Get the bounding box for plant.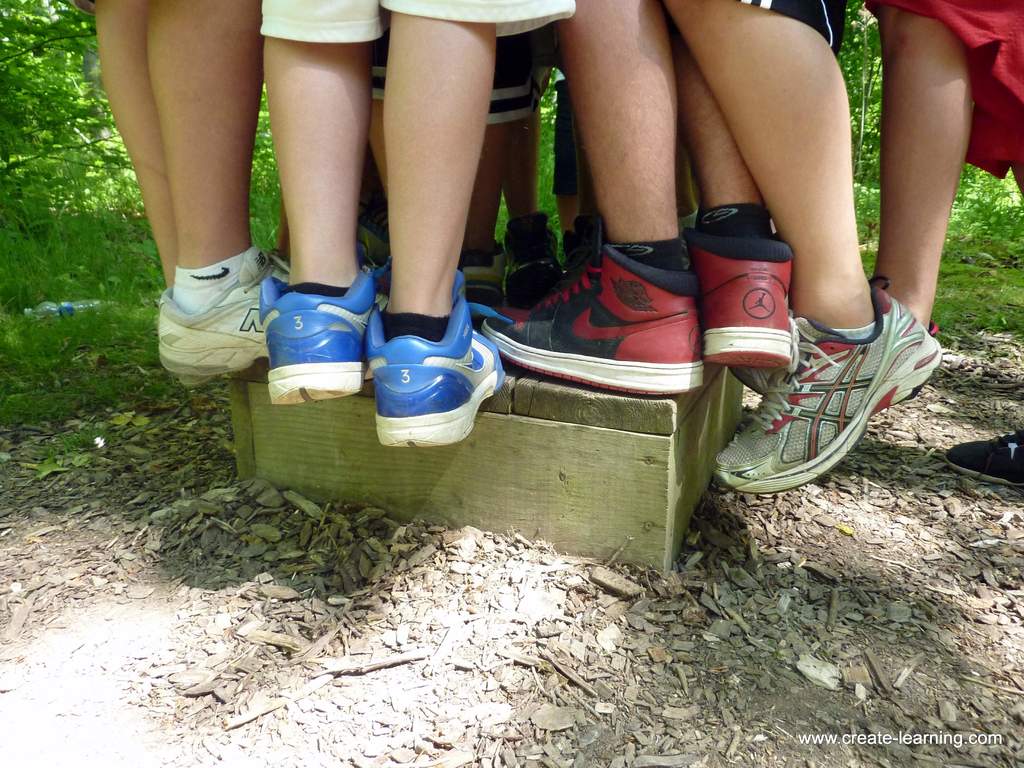
[x1=493, y1=200, x2=512, y2=246].
